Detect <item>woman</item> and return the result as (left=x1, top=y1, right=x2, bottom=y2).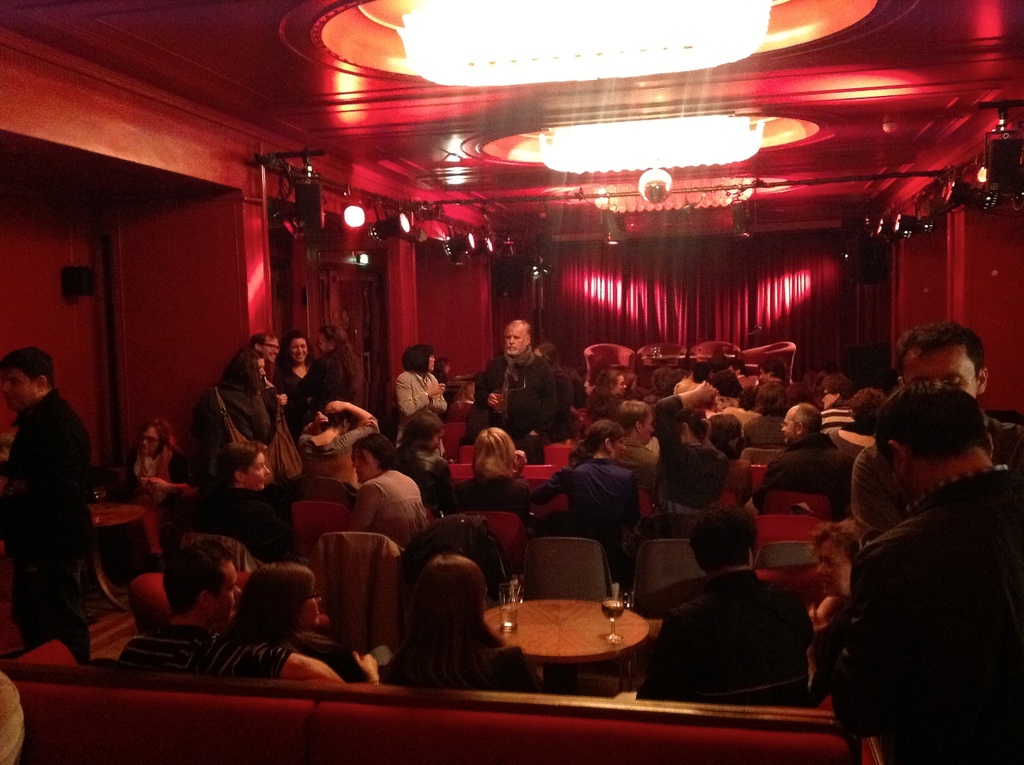
(left=803, top=517, right=876, bottom=708).
